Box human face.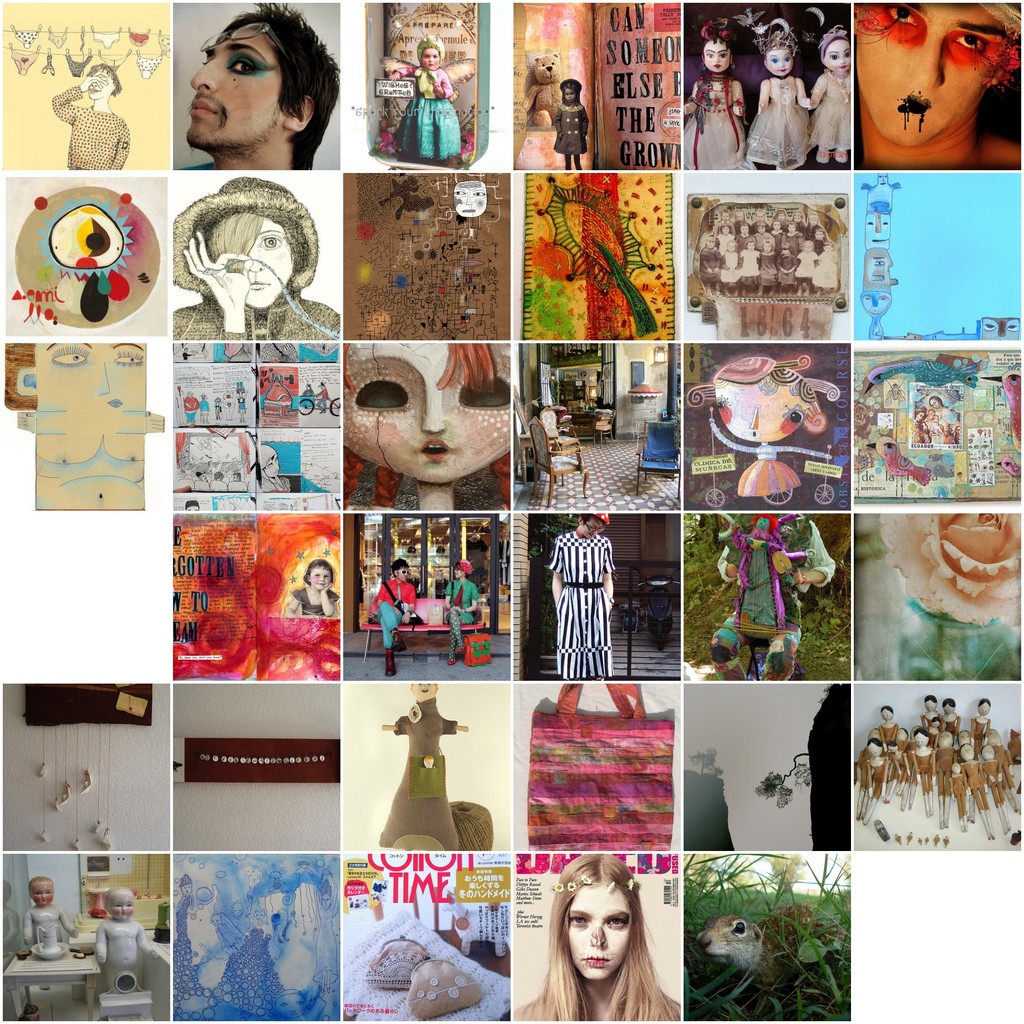
bbox=[28, 881, 56, 906].
